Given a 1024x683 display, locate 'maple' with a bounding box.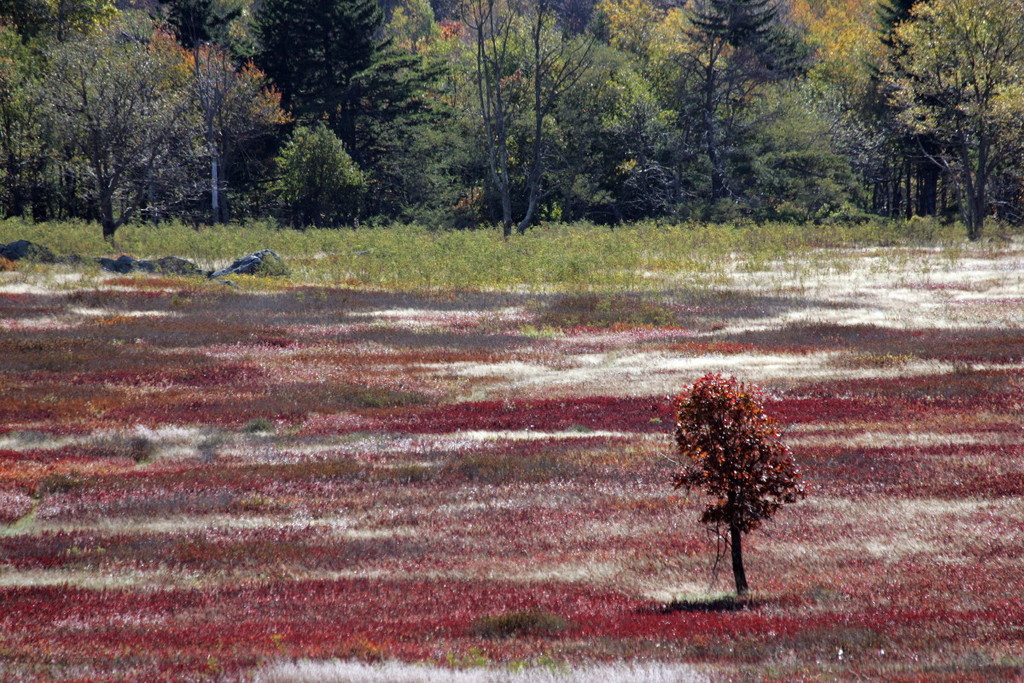
Located: (689,366,809,604).
